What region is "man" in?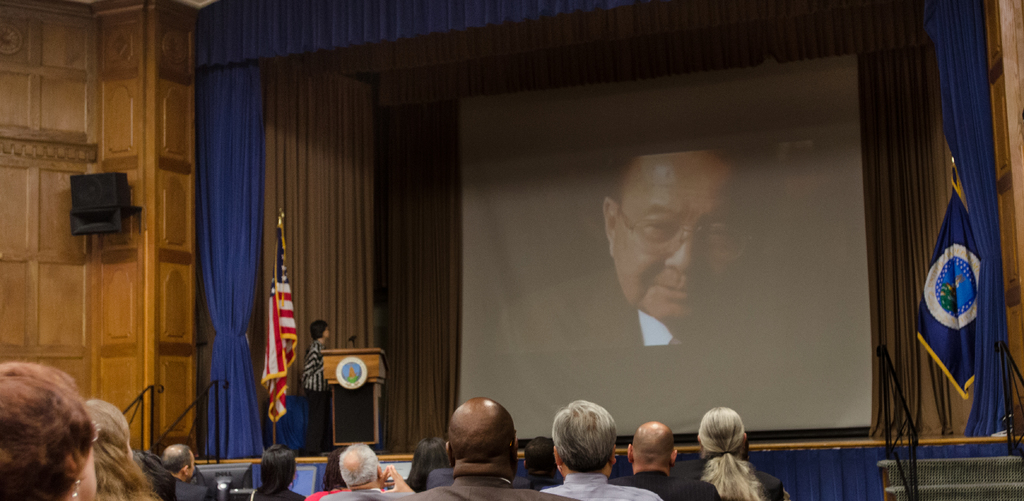
[312,439,417,500].
